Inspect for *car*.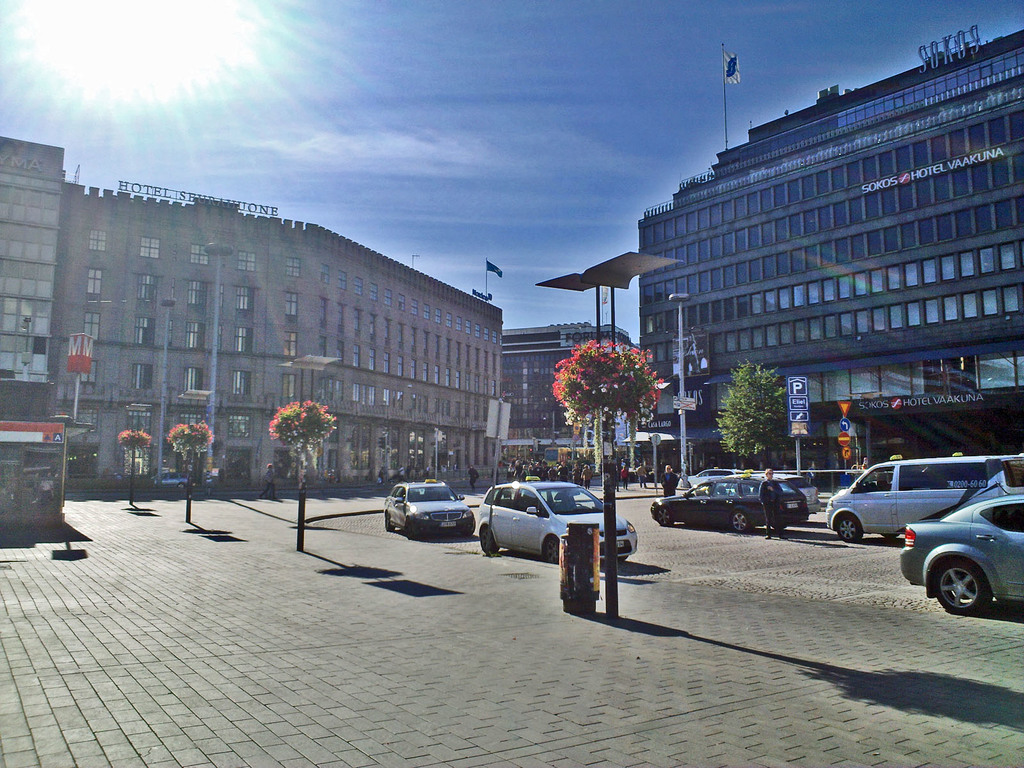
Inspection: crop(682, 468, 745, 495).
